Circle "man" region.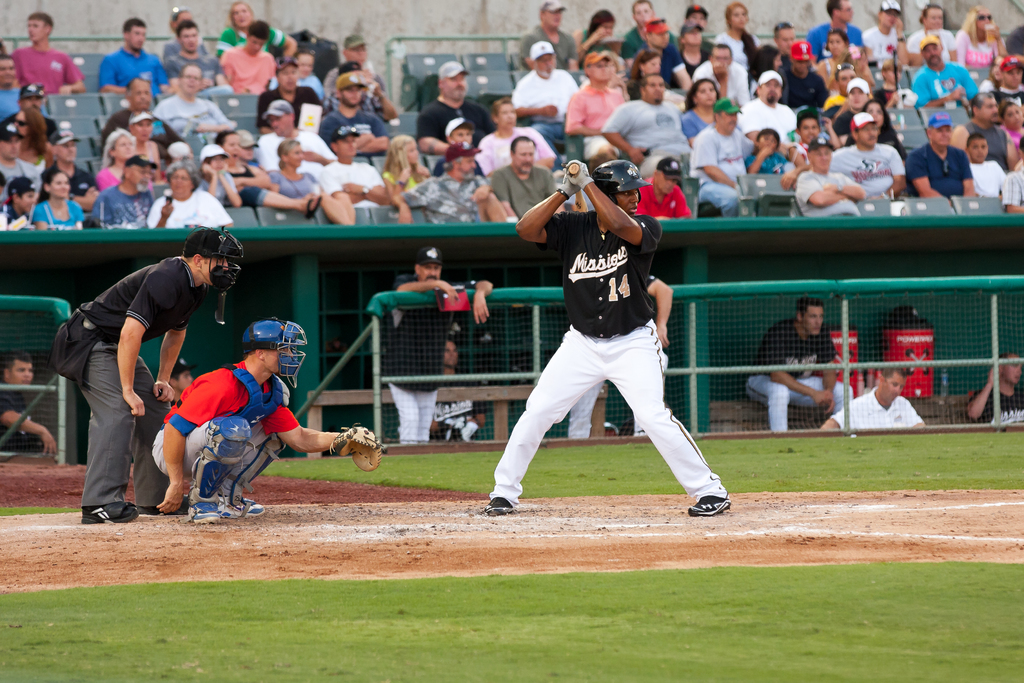
Region: <bbox>391, 242, 493, 446</bbox>.
